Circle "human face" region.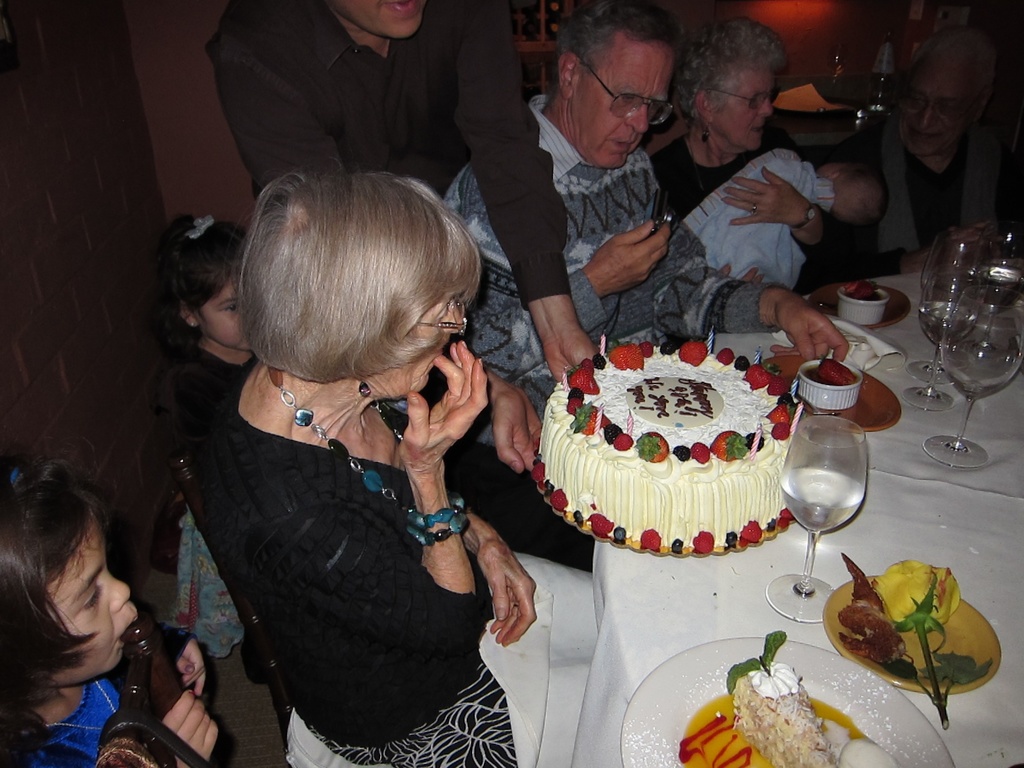
Region: 45,517,134,676.
